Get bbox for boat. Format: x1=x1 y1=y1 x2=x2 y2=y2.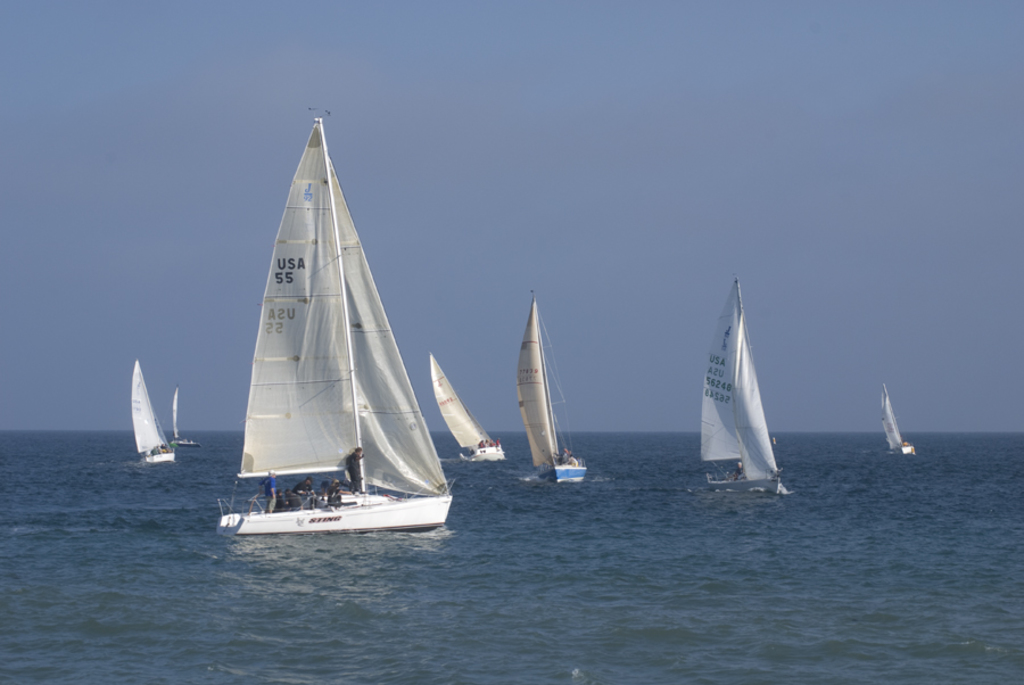
x1=701 y1=283 x2=784 y2=495.
